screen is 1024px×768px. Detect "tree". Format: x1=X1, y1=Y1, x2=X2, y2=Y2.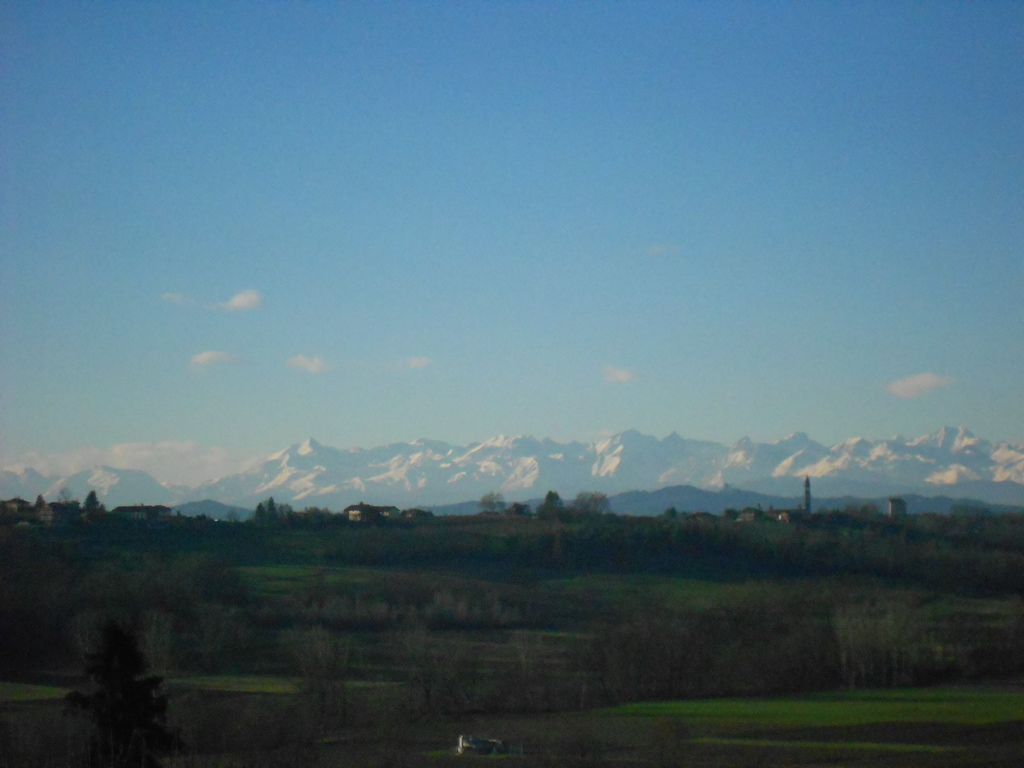
x1=127, y1=566, x2=188, y2=668.
